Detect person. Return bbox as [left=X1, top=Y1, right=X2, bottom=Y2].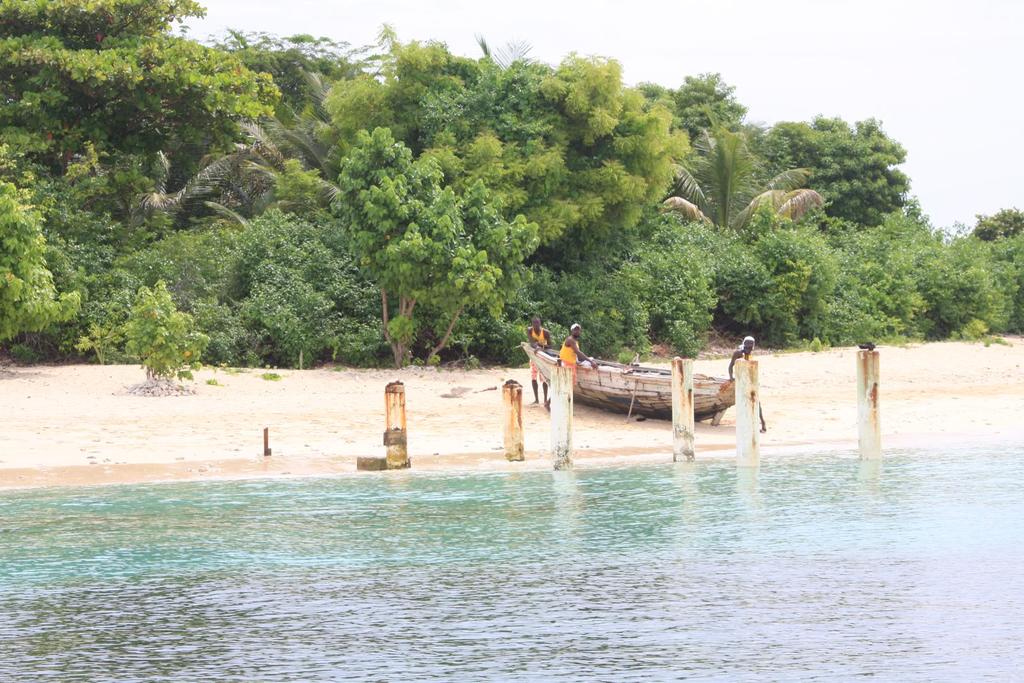
[left=529, top=314, right=553, bottom=406].
